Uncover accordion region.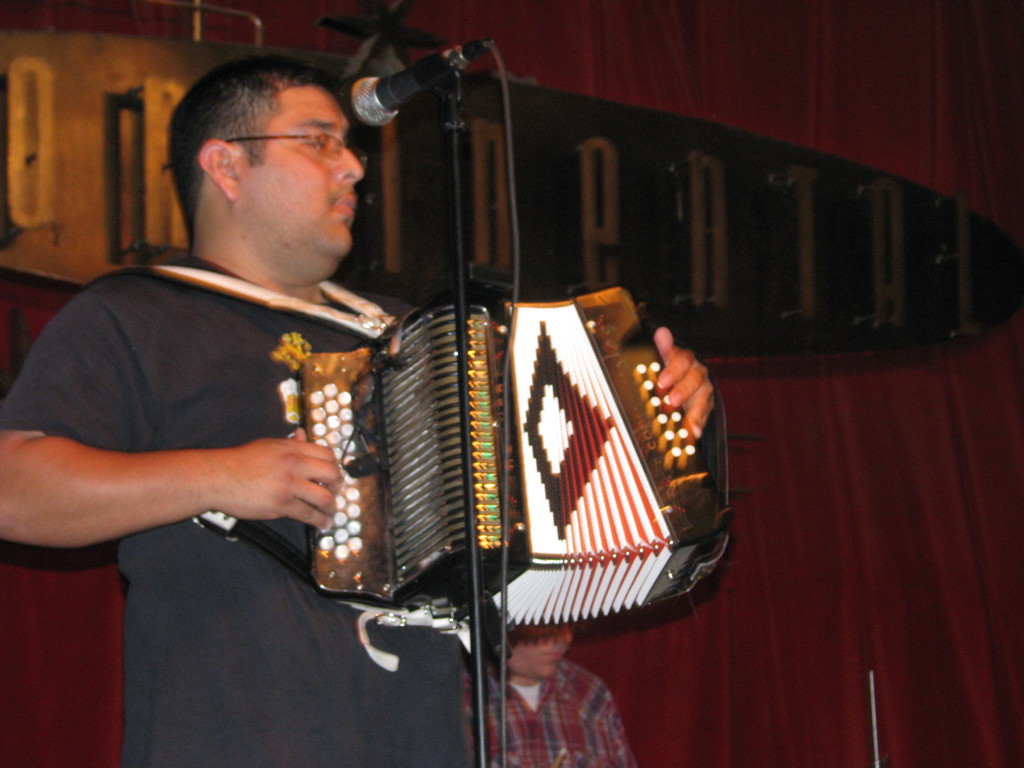
Uncovered: (left=96, top=269, right=733, bottom=673).
